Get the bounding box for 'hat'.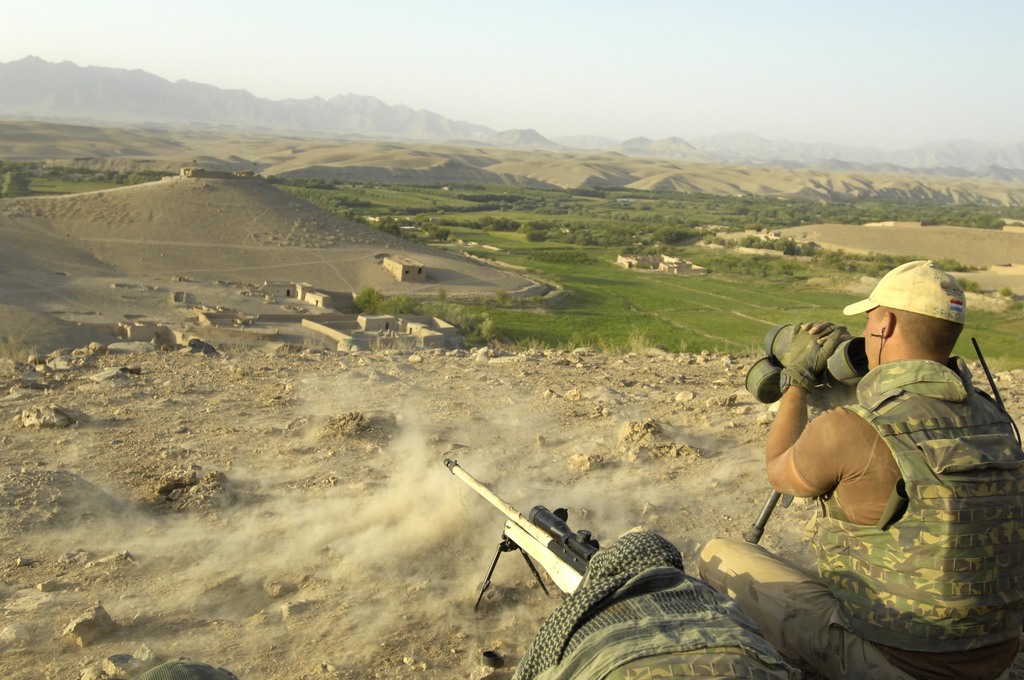
[842, 257, 965, 325].
